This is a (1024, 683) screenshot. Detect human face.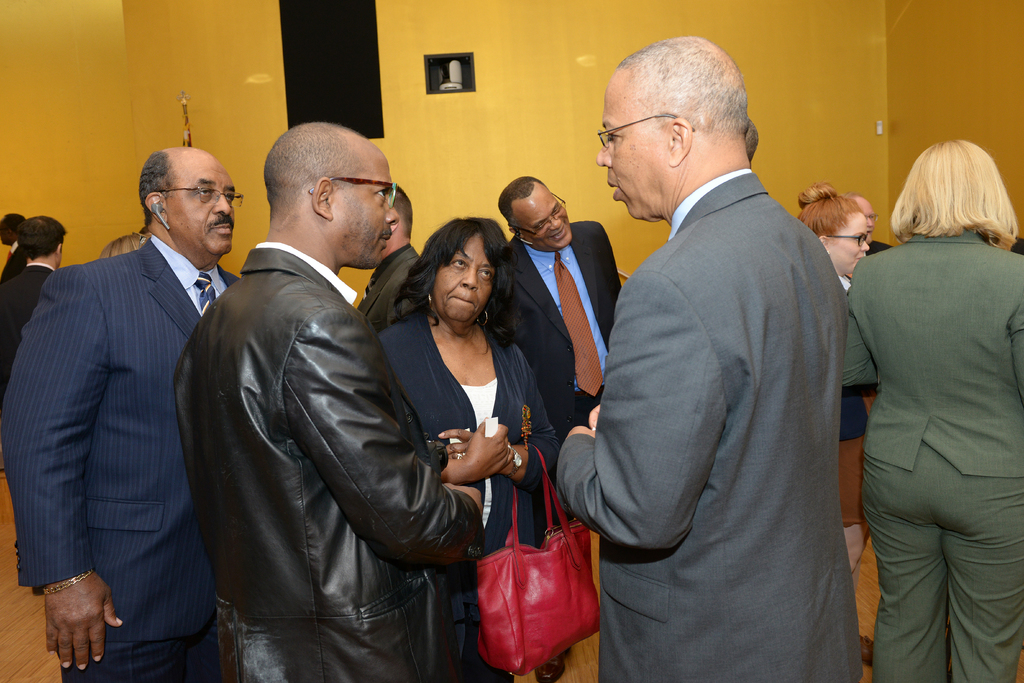
(left=327, top=147, right=398, bottom=270).
